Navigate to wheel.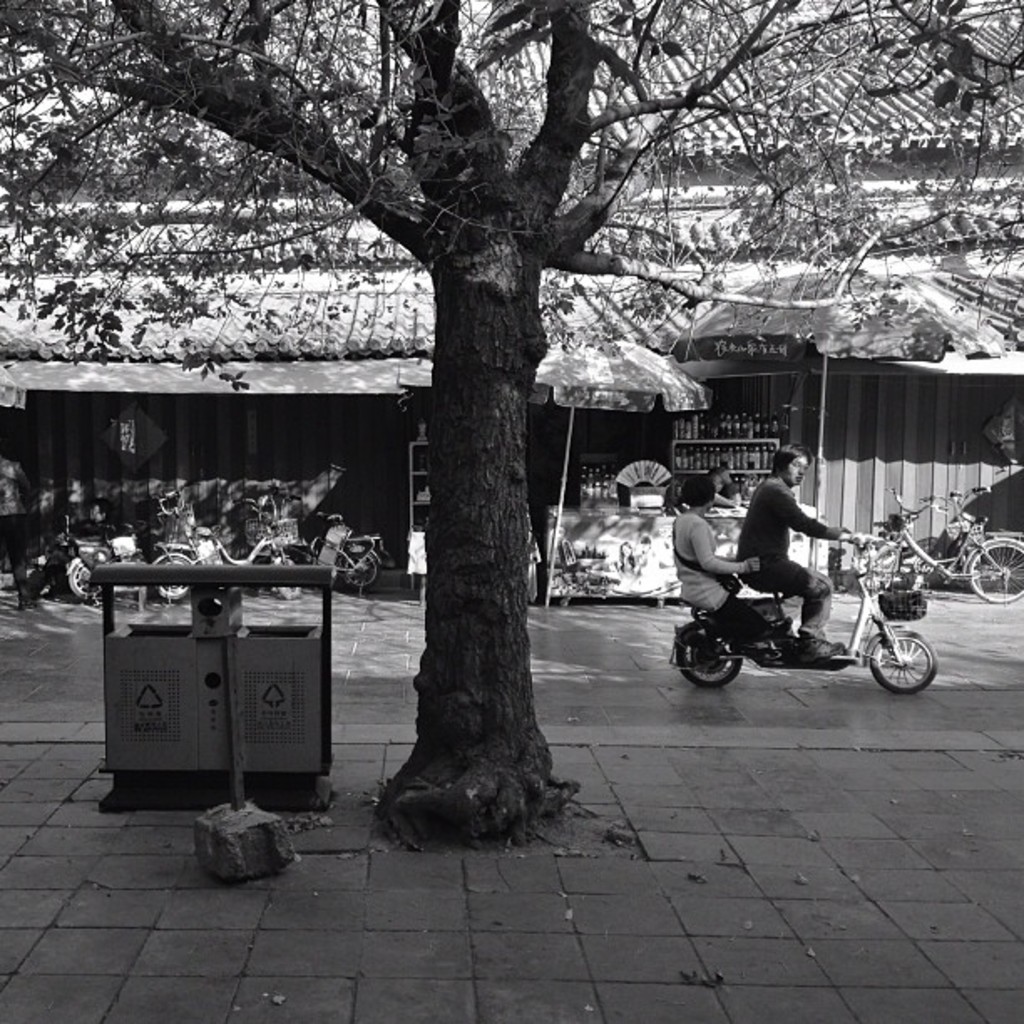
Navigation target: {"left": 72, "top": 562, "right": 102, "bottom": 599}.
